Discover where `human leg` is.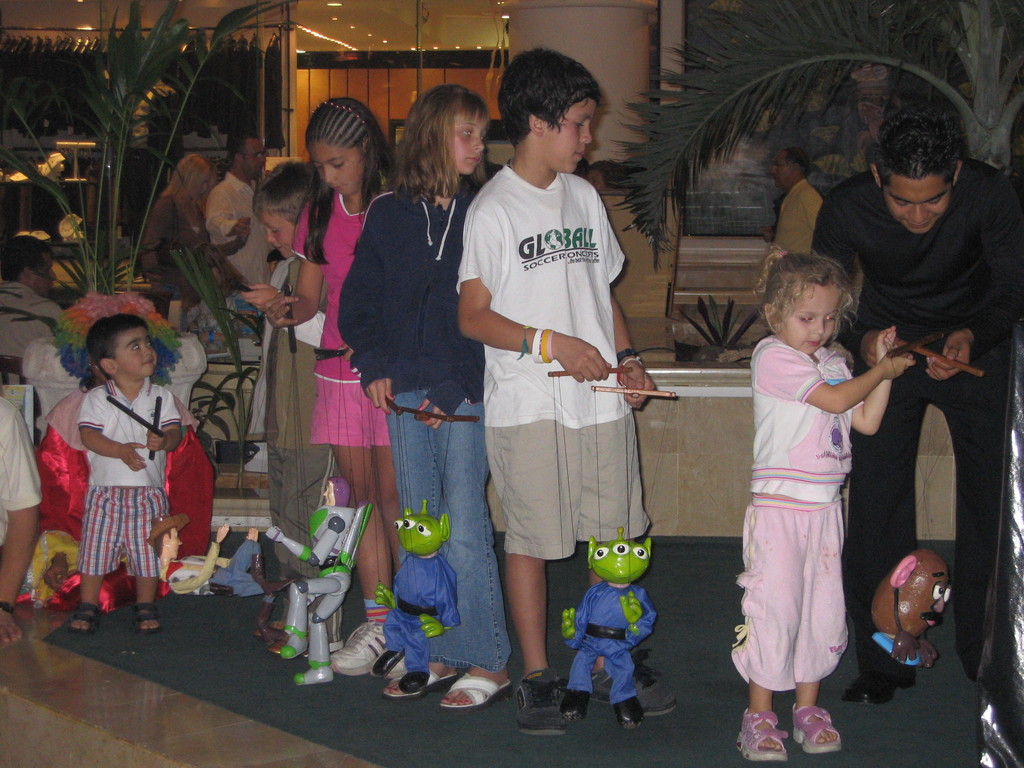
Discovered at bbox(586, 540, 679, 714).
